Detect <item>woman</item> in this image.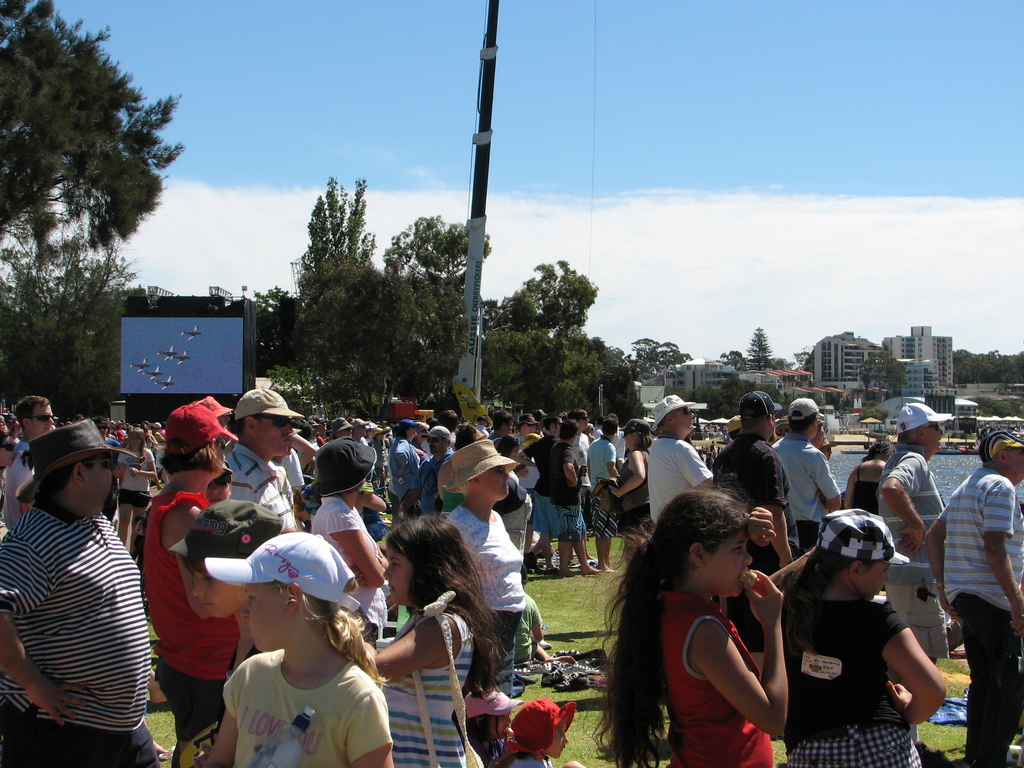
Detection: {"left": 140, "top": 391, "right": 247, "bottom": 767}.
